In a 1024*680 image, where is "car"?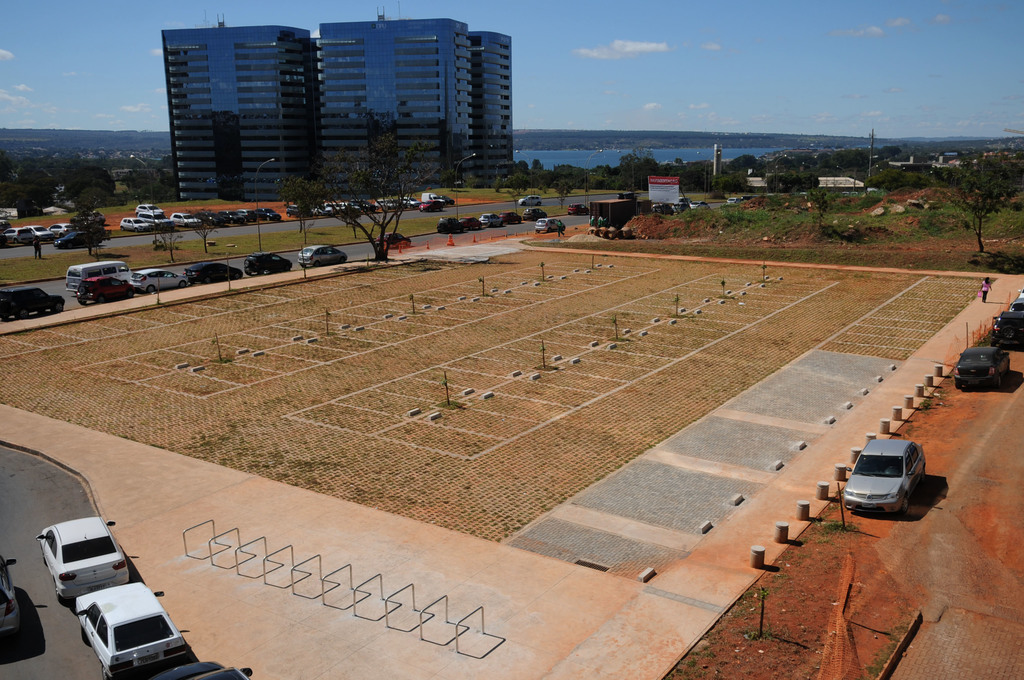
bbox=[955, 343, 1010, 392].
